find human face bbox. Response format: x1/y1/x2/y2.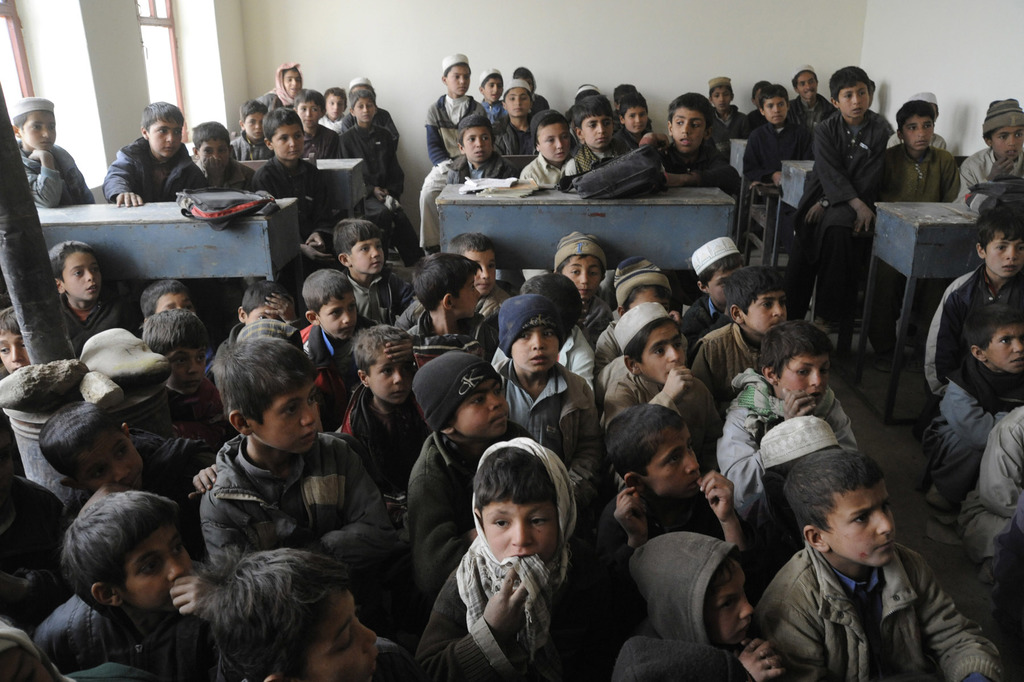
585/119/609/146.
